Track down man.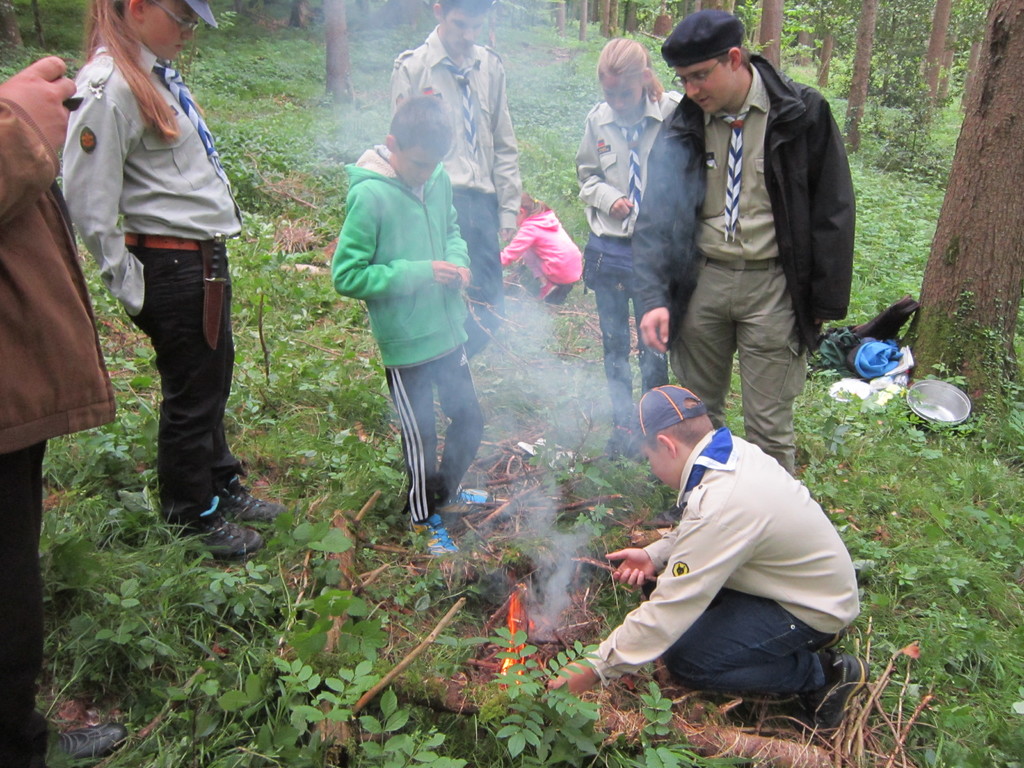
Tracked to <region>400, 0, 531, 298</region>.
